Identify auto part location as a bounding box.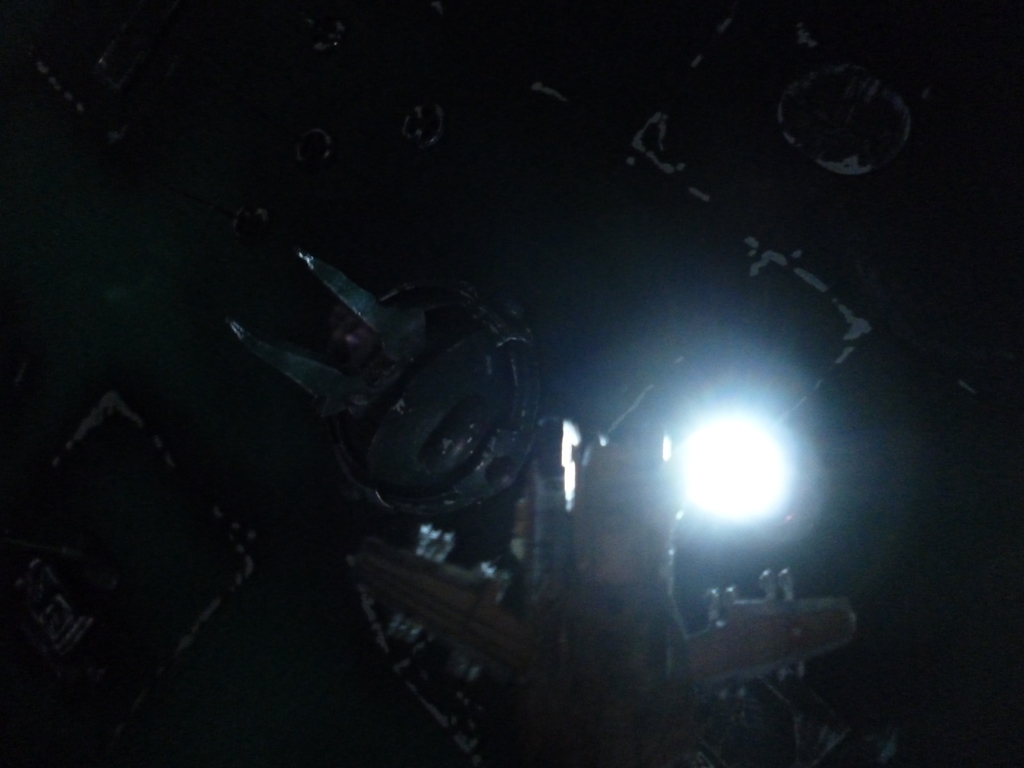
locate(0, 1, 1023, 767).
